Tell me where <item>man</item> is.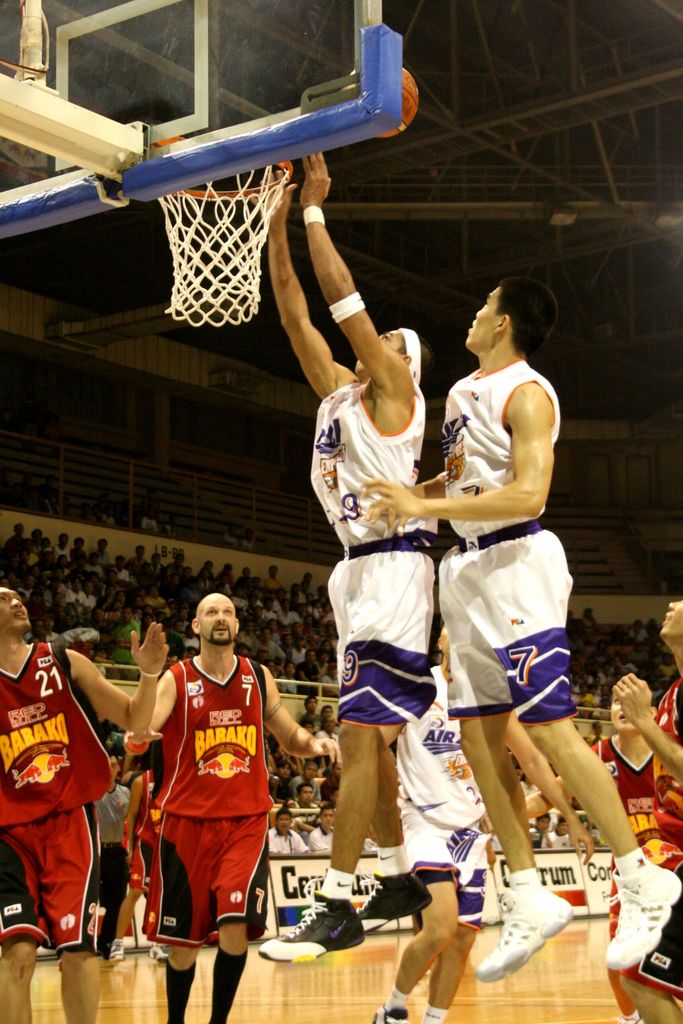
<item>man</item> is at rect(354, 274, 682, 979).
